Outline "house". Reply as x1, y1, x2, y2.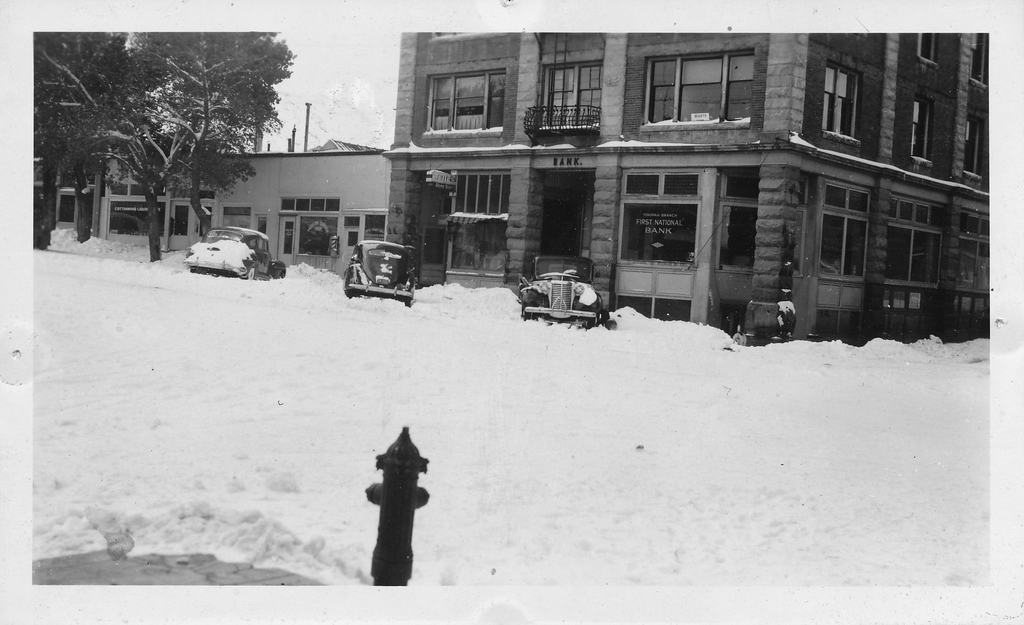
203, 127, 419, 293.
